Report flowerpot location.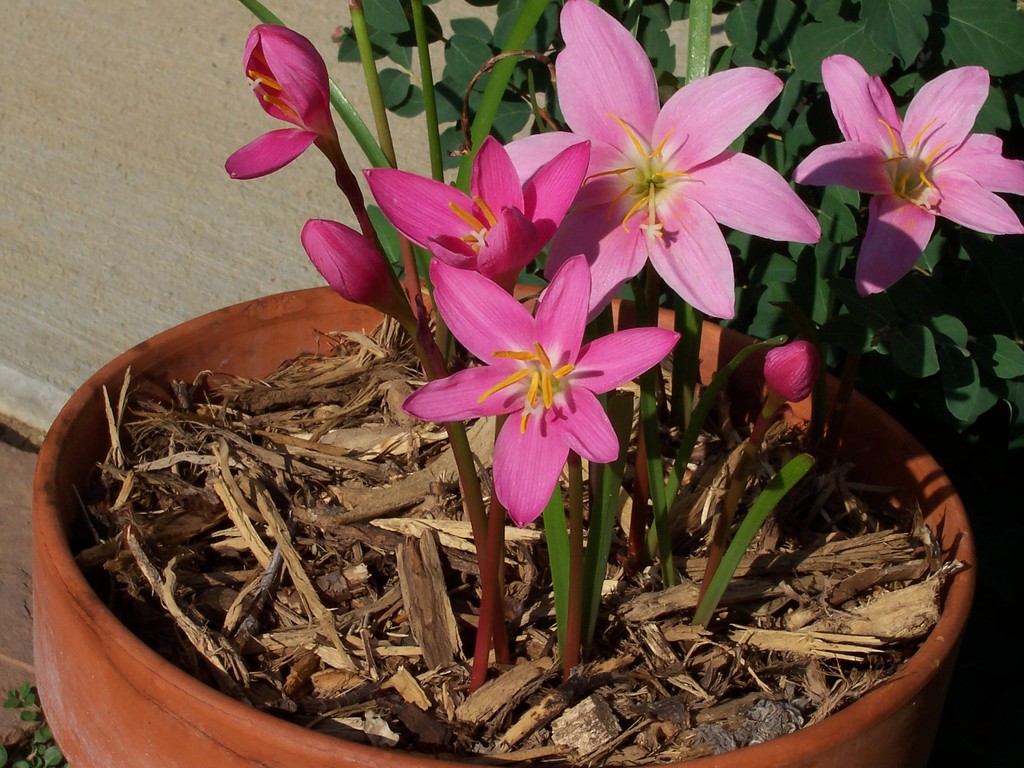
Report: x1=33, y1=282, x2=977, y2=767.
